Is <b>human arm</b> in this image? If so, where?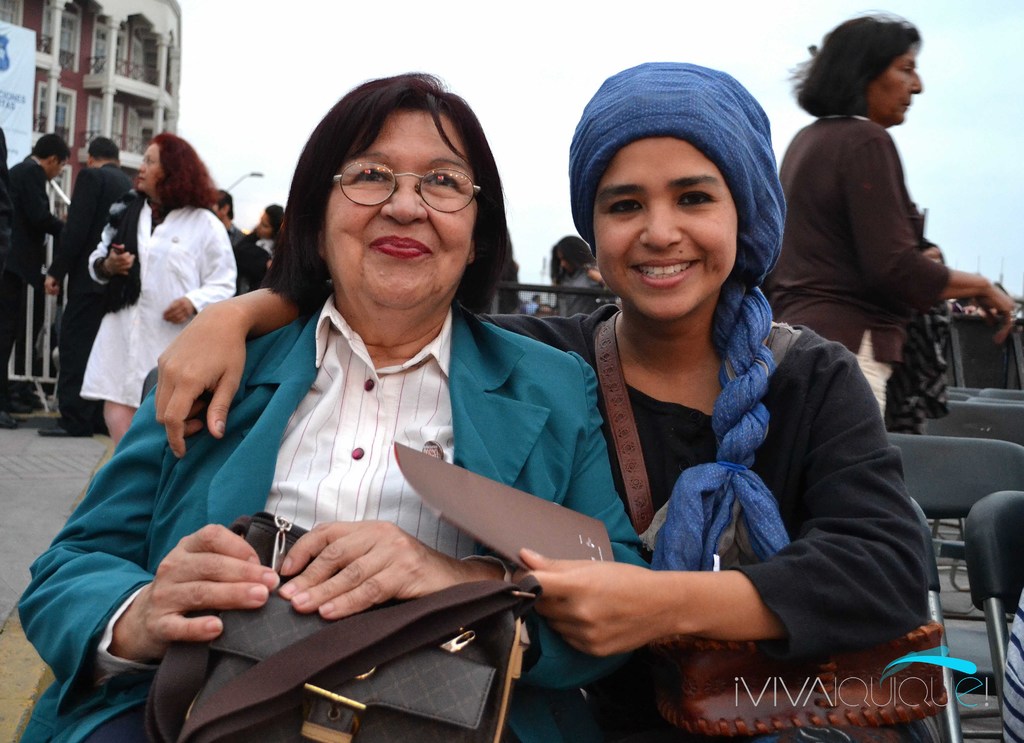
Yes, at Rect(837, 132, 1018, 343).
